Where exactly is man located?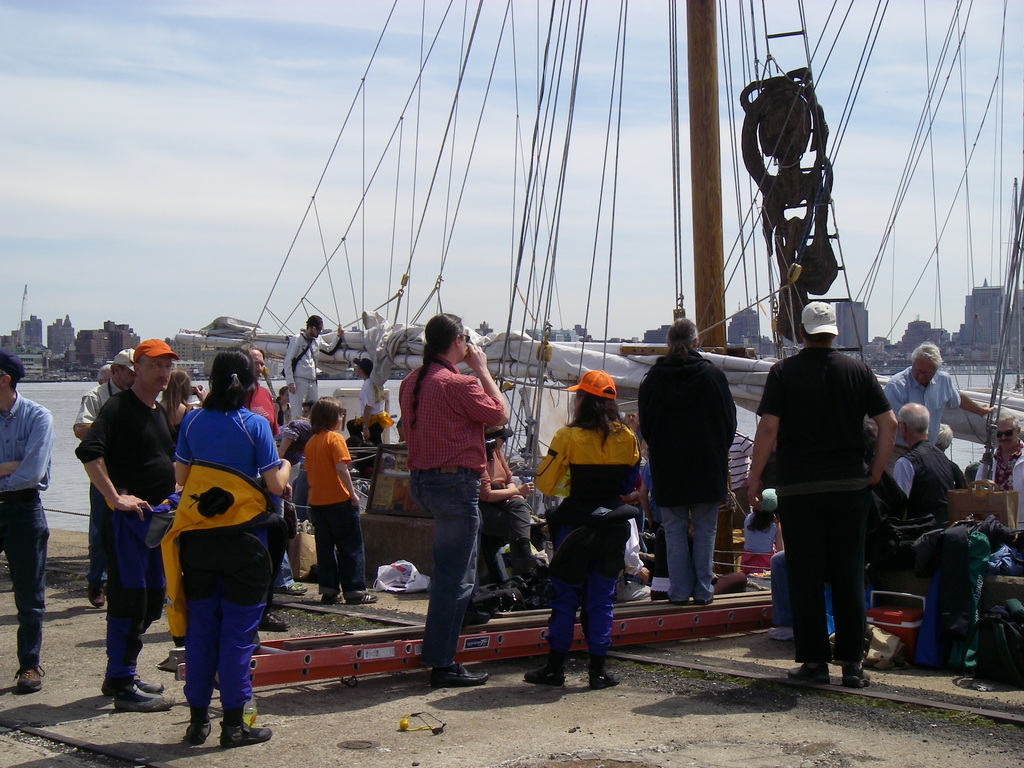
Its bounding box is (244,340,280,427).
